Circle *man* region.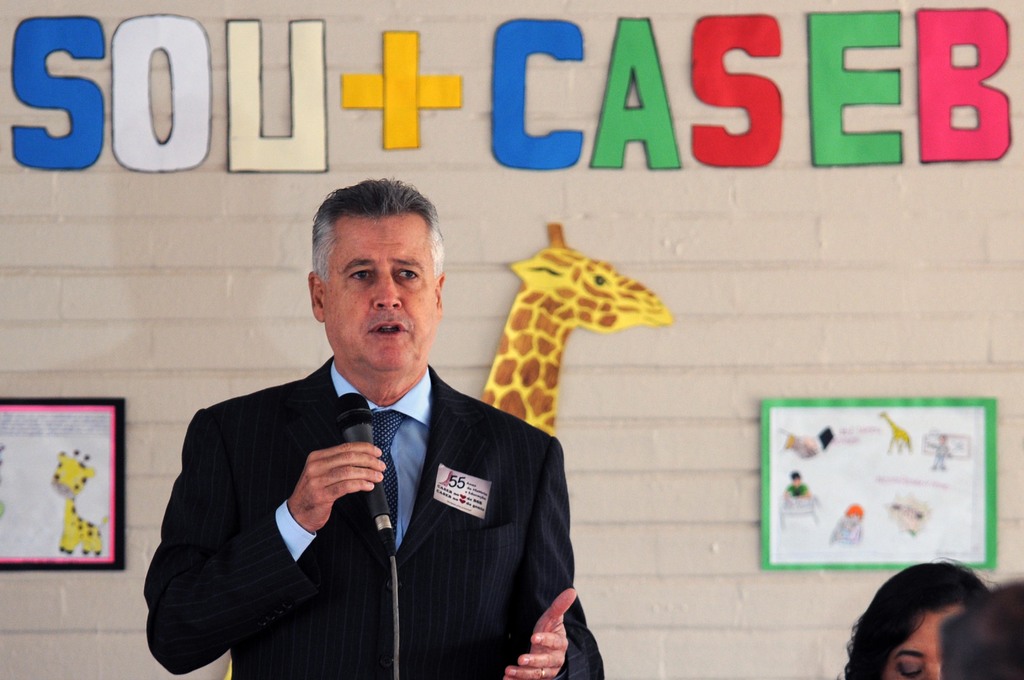
Region: [146, 181, 609, 679].
